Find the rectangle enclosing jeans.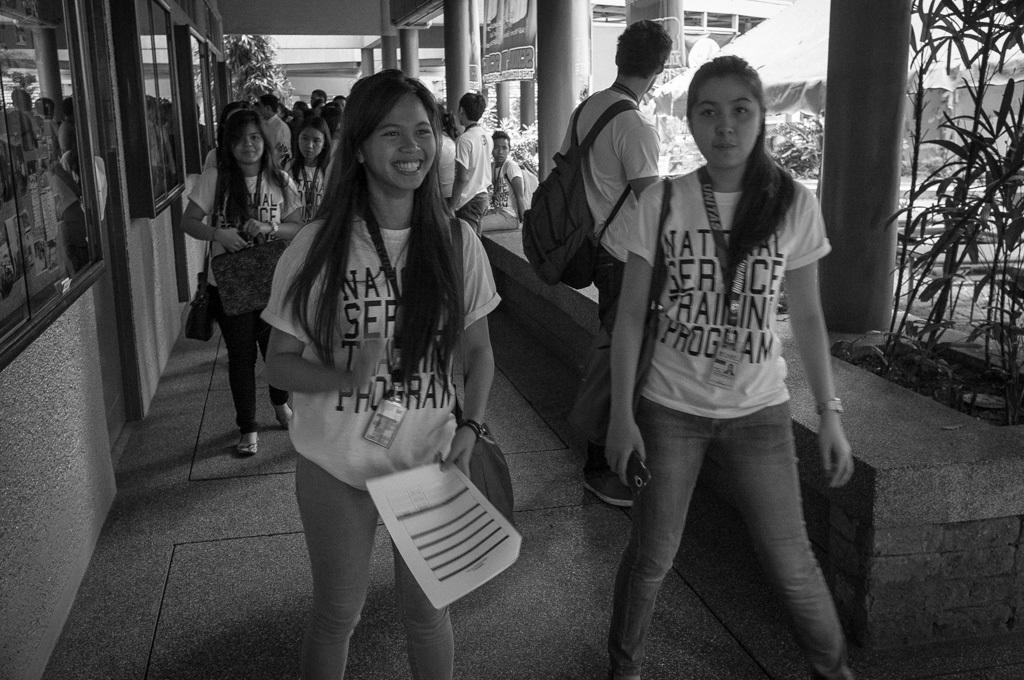
578, 273, 628, 477.
